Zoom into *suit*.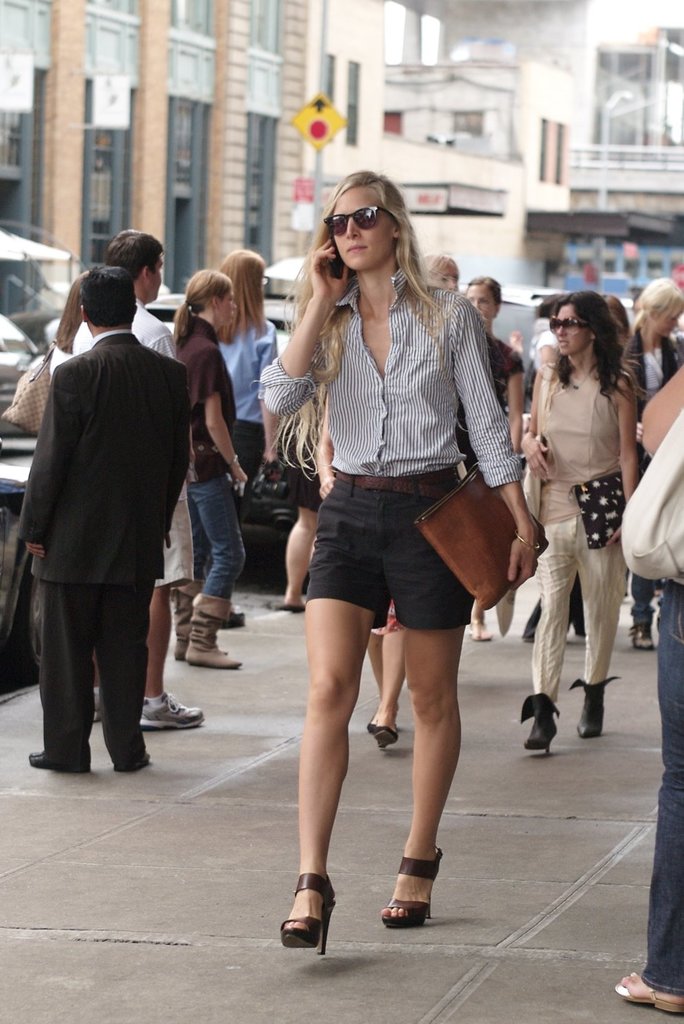
Zoom target: locate(629, 329, 679, 417).
